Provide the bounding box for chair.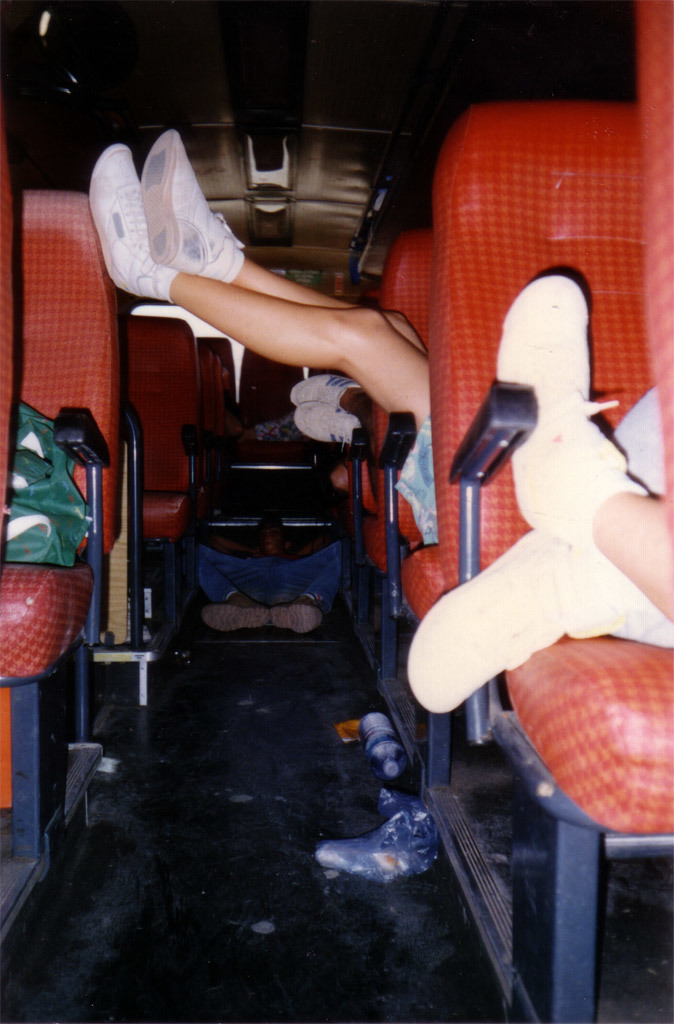
0 190 125 880.
